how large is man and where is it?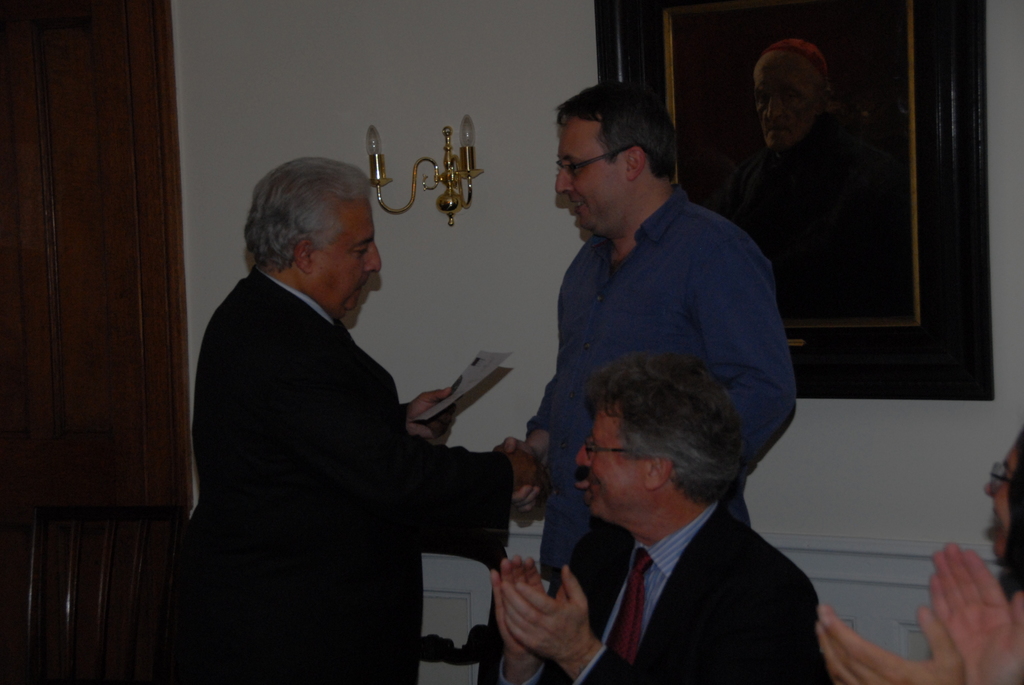
Bounding box: left=506, top=81, right=804, bottom=684.
